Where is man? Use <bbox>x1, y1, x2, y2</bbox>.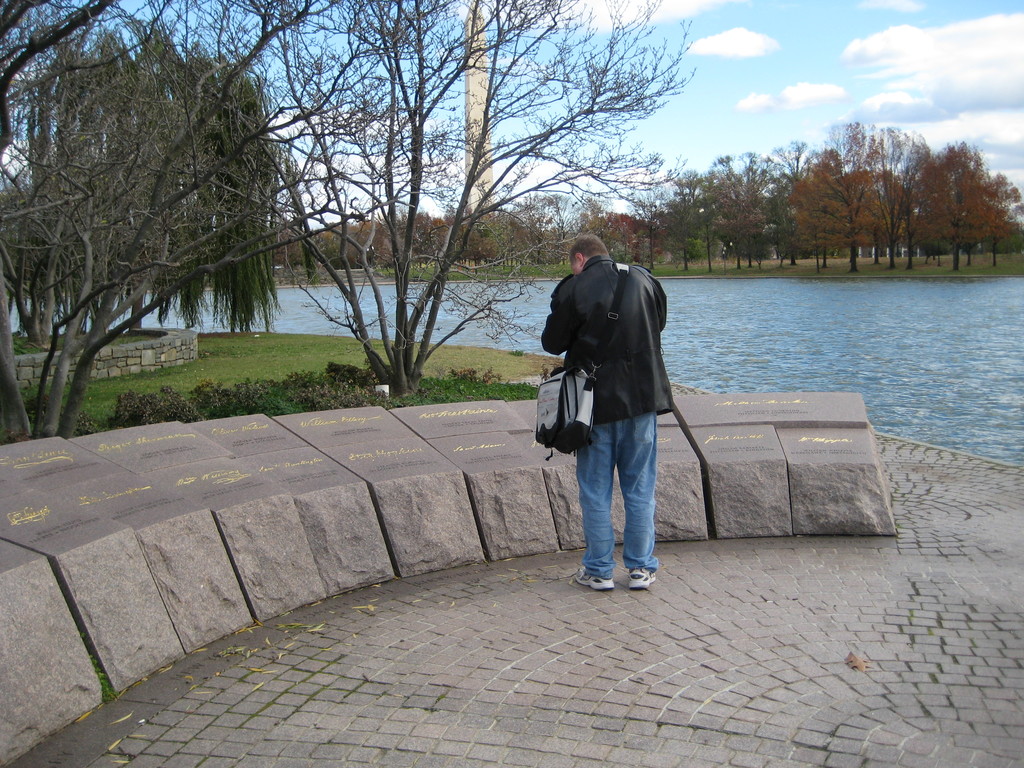
<bbox>541, 229, 692, 604</bbox>.
